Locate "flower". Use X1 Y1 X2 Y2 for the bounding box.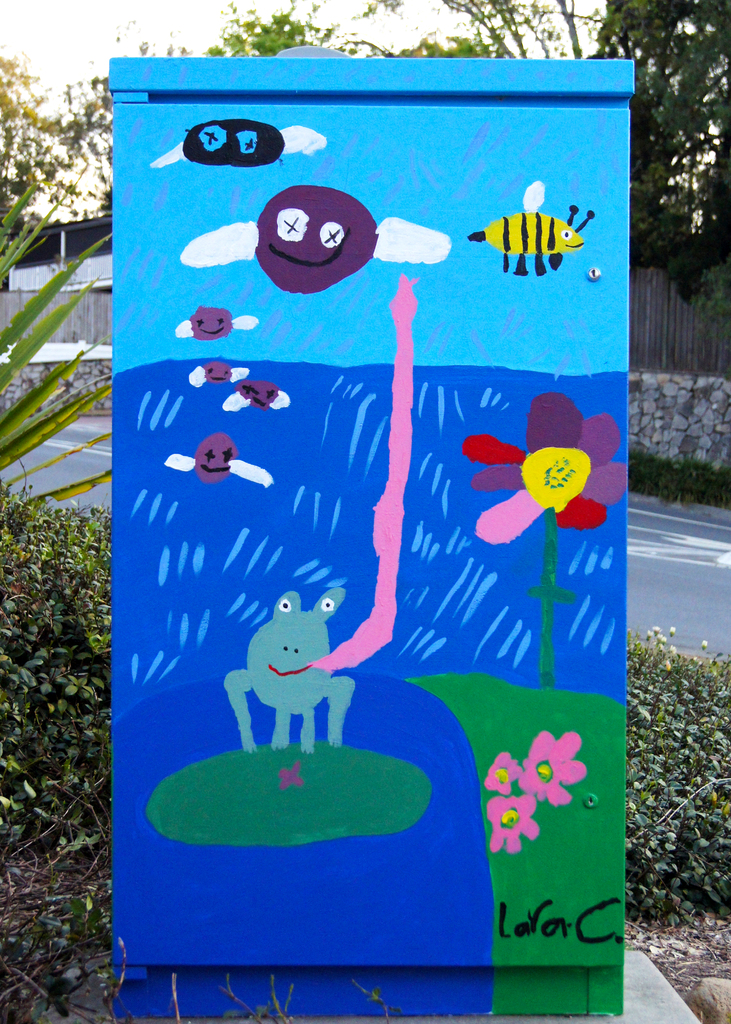
657 640 668 653.
